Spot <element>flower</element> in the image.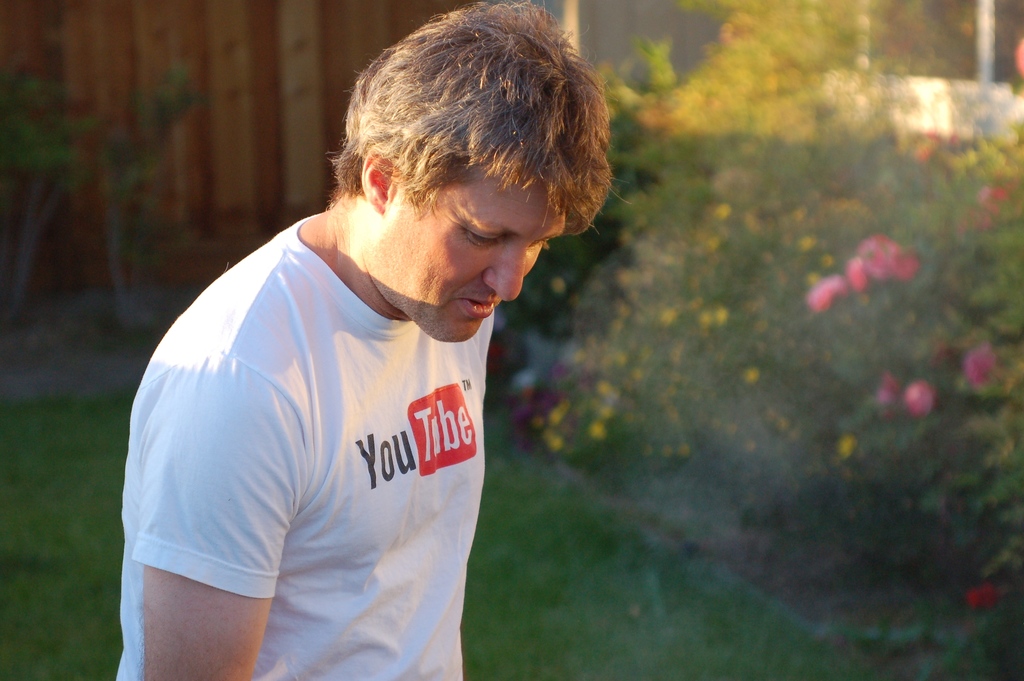
<element>flower</element> found at 807/277/844/310.
